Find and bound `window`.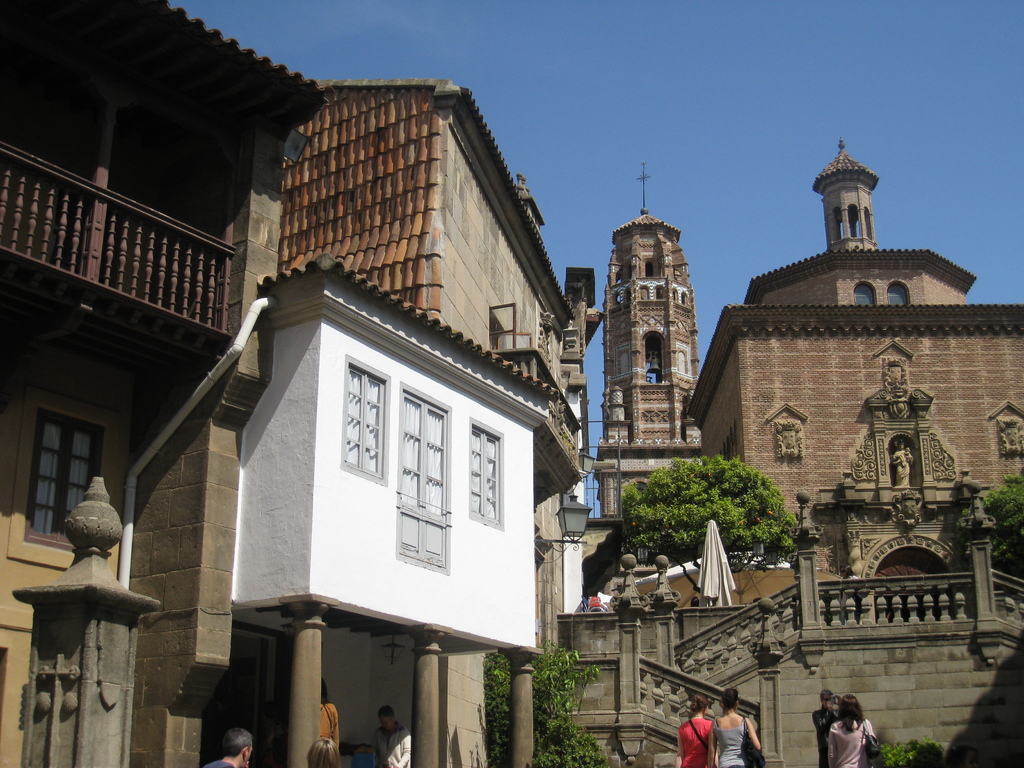
Bound: select_region(23, 410, 106, 559).
